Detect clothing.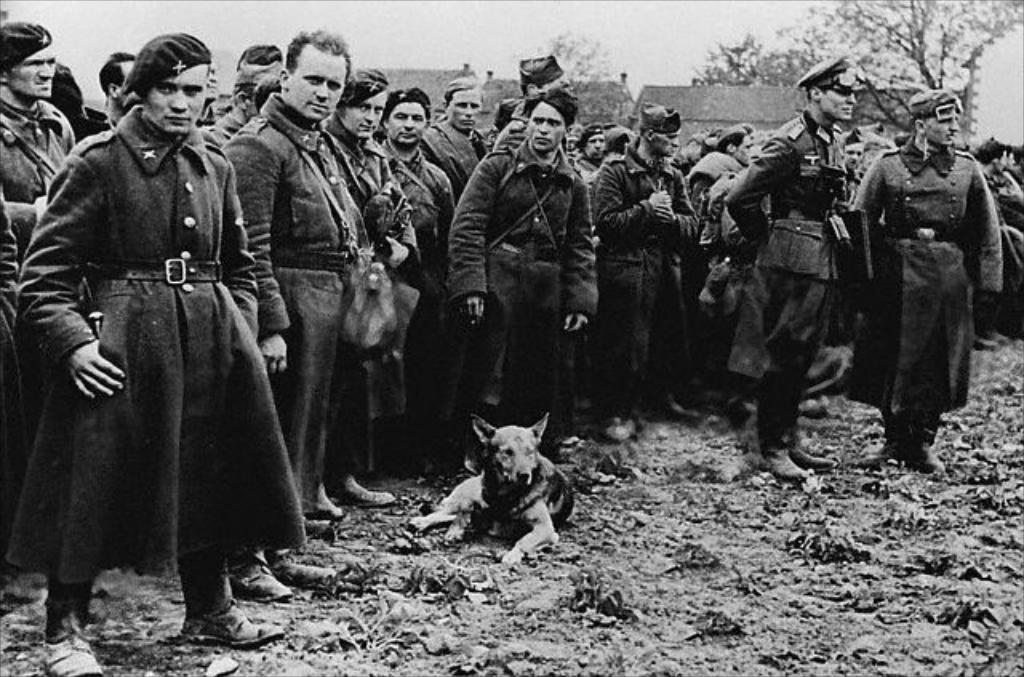
Detected at locate(491, 101, 549, 419).
